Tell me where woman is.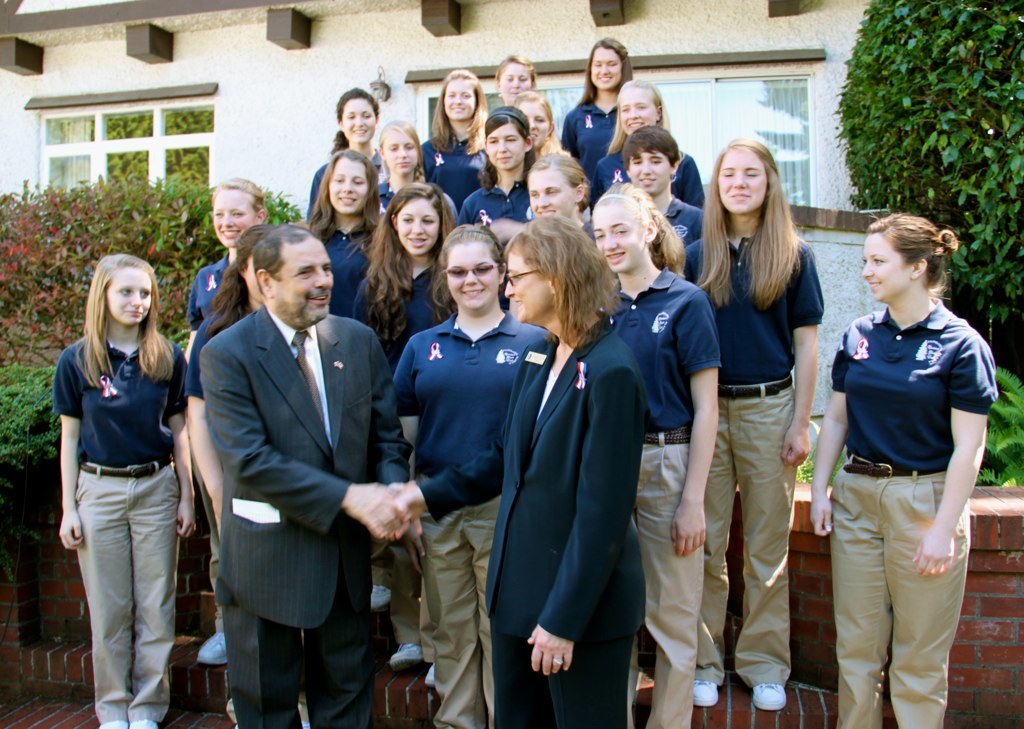
woman is at 586/179/718/728.
